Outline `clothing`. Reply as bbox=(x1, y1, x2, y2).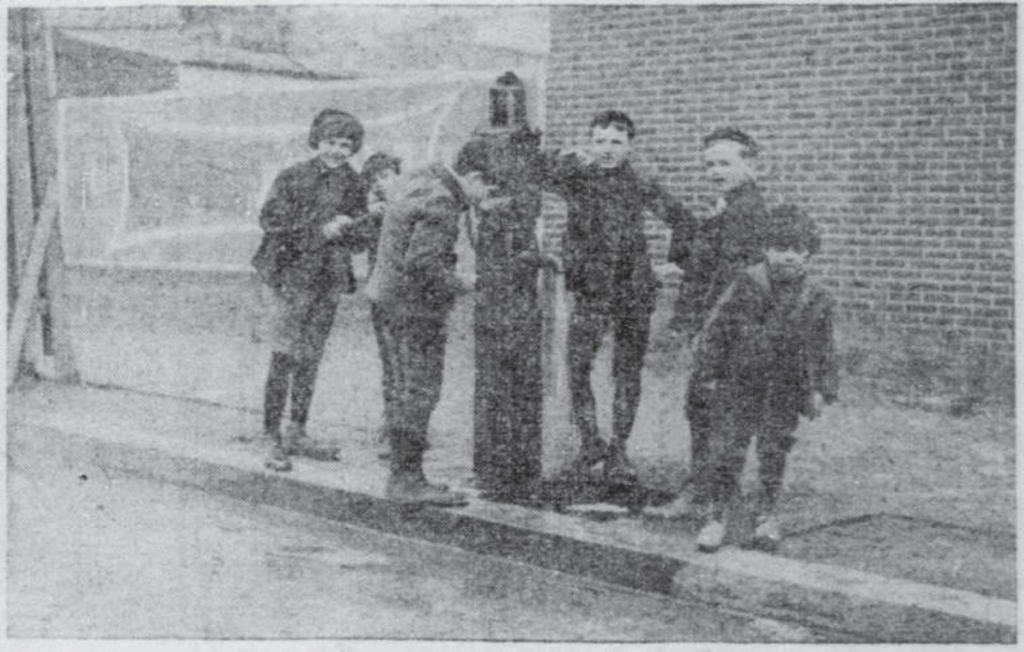
bbox=(245, 86, 384, 462).
